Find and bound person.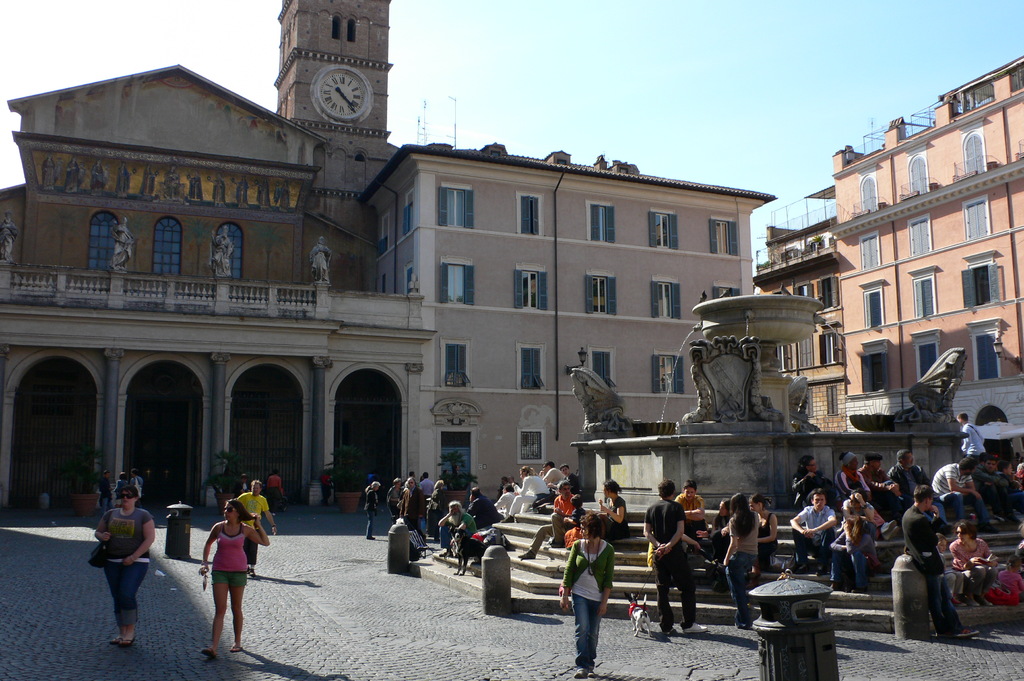
Bound: l=559, t=467, r=583, b=495.
